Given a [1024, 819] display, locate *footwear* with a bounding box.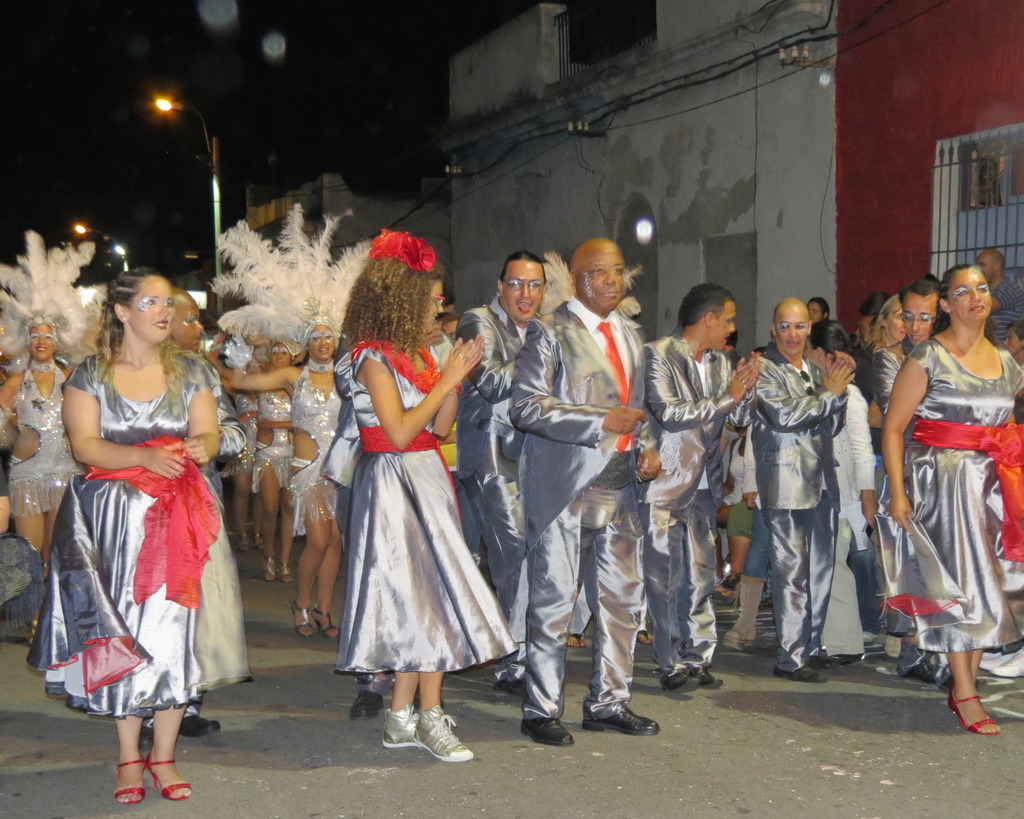
Located: <bbox>584, 705, 659, 731</bbox>.
